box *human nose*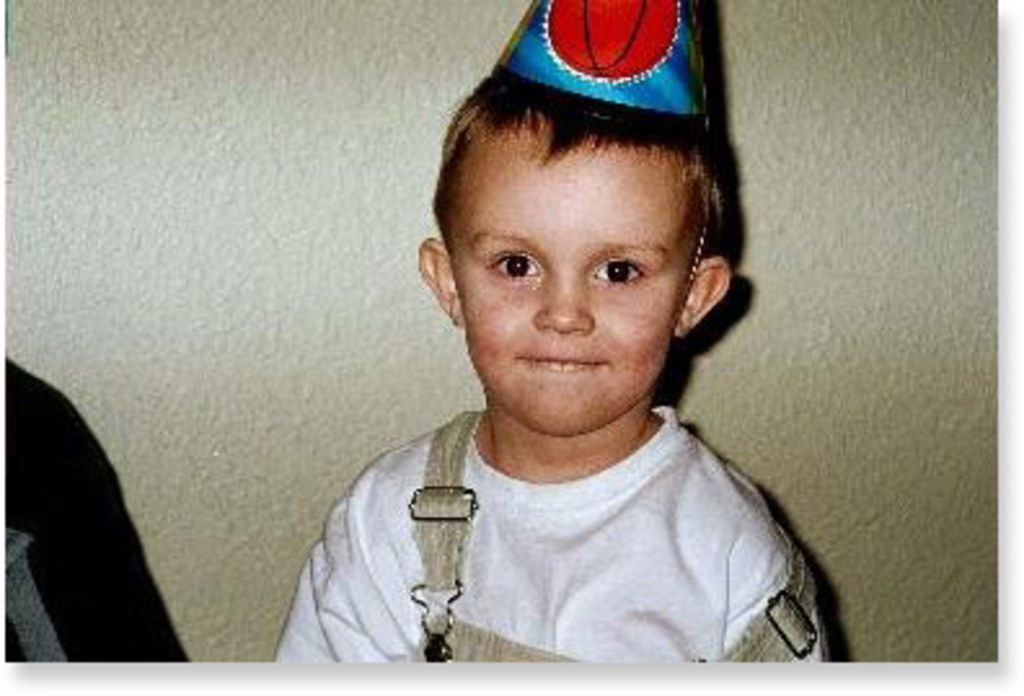
<bbox>538, 266, 595, 334</bbox>
